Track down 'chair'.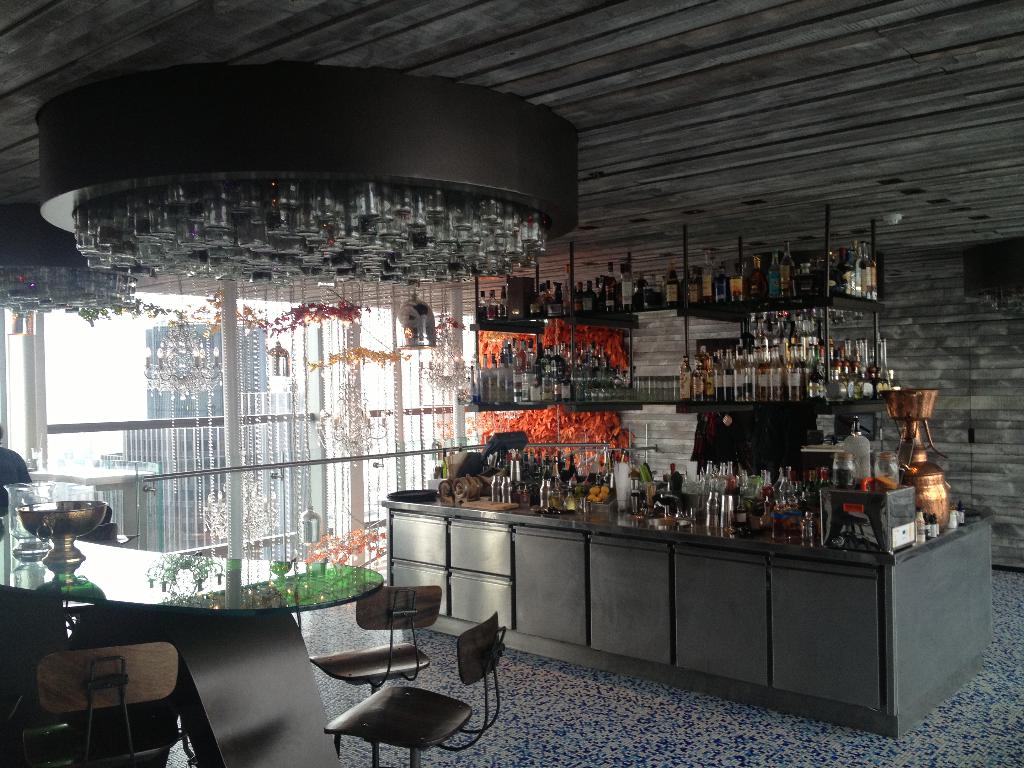
Tracked to [x1=31, y1=640, x2=182, y2=767].
